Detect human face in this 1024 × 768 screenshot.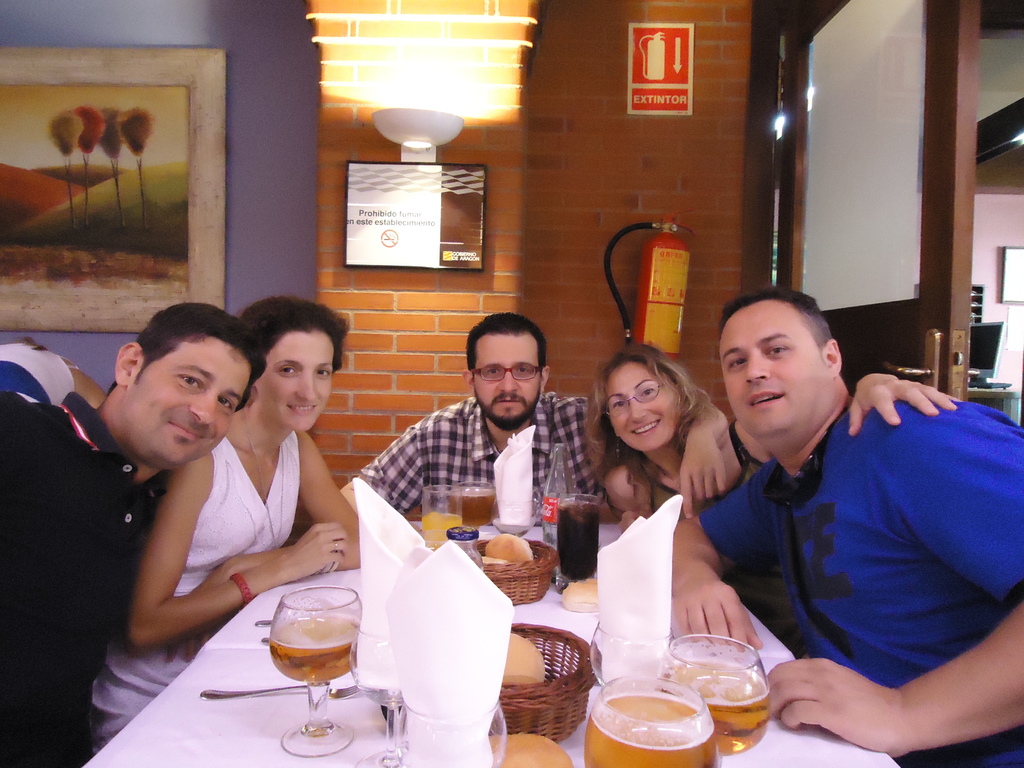
Detection: locate(595, 355, 680, 456).
